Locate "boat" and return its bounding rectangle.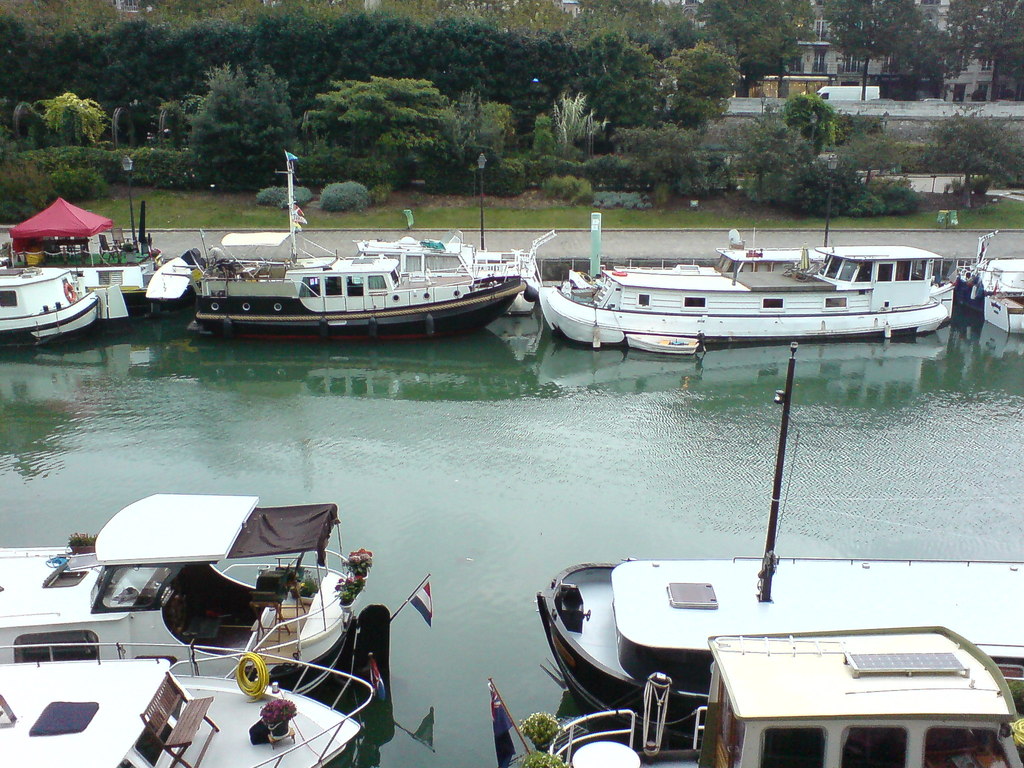
[left=952, top=228, right=1023, bottom=302].
